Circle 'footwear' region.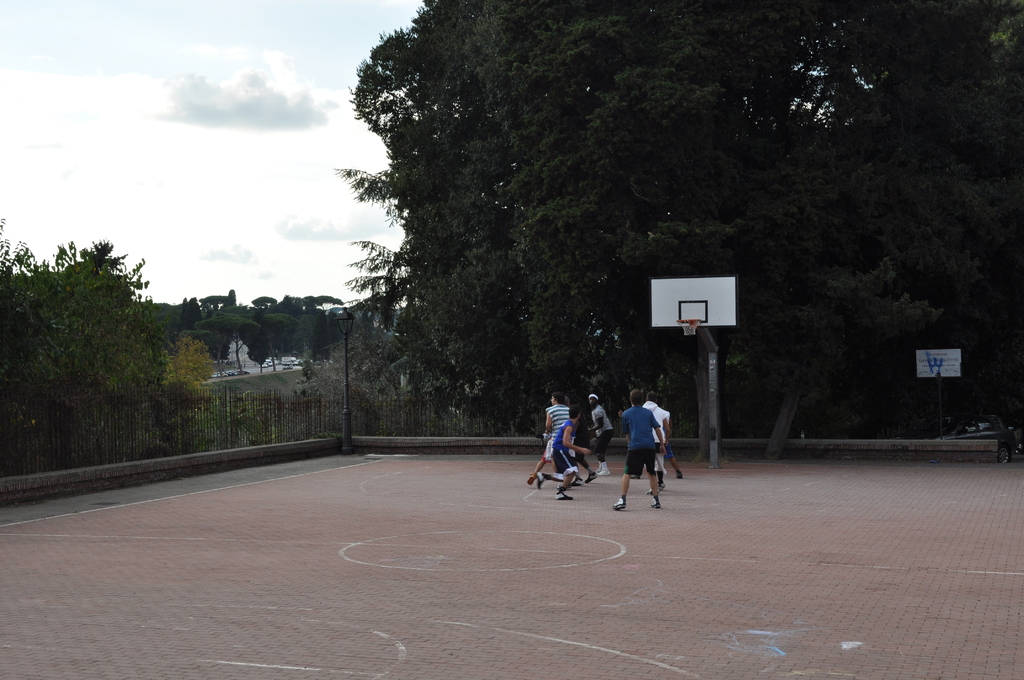
Region: (596,462,612,478).
